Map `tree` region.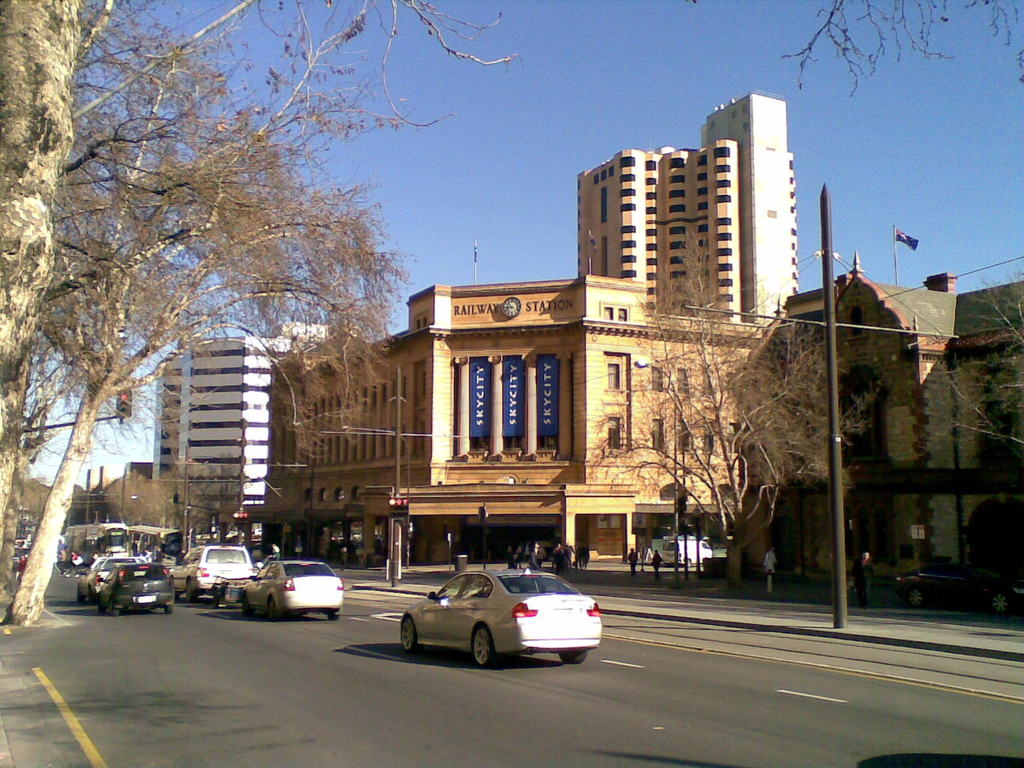
Mapped to [0,0,406,626].
